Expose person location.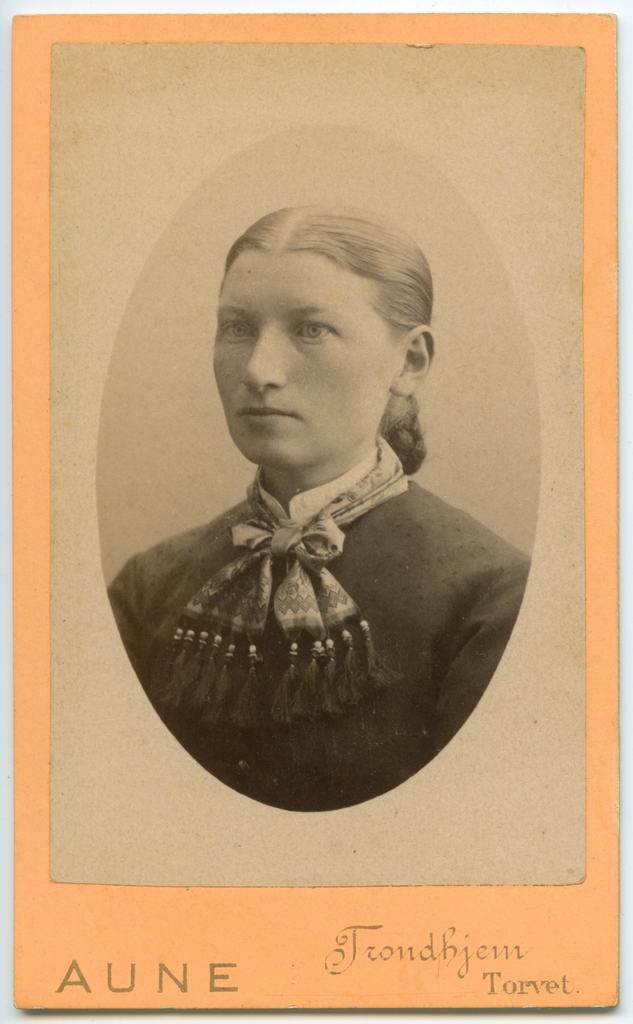
Exposed at {"x1": 109, "y1": 206, "x2": 527, "y2": 810}.
